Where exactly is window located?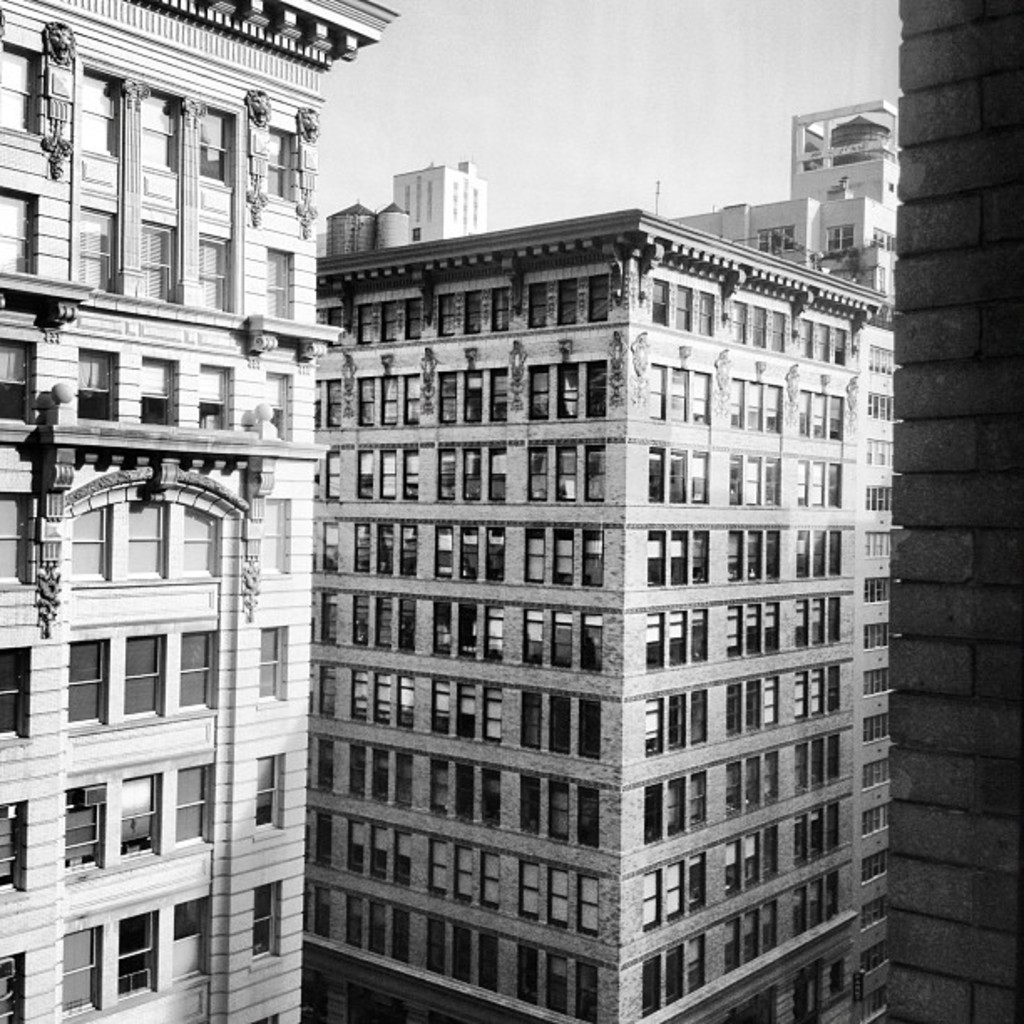
Its bounding box is Rect(371, 519, 395, 577).
